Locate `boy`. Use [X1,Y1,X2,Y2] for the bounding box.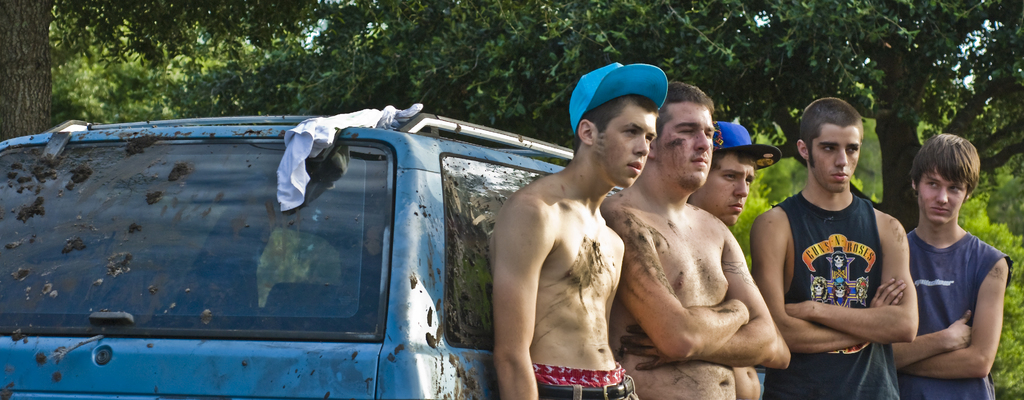
[684,119,786,399].
